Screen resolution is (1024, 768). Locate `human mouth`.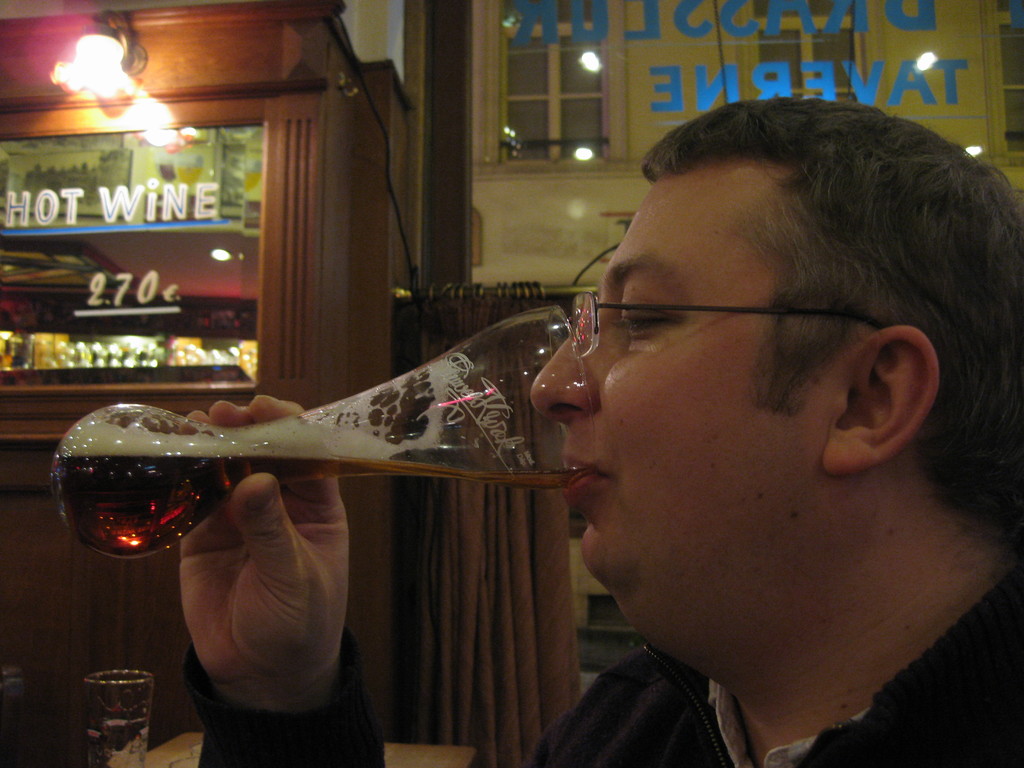
detection(559, 443, 614, 520).
